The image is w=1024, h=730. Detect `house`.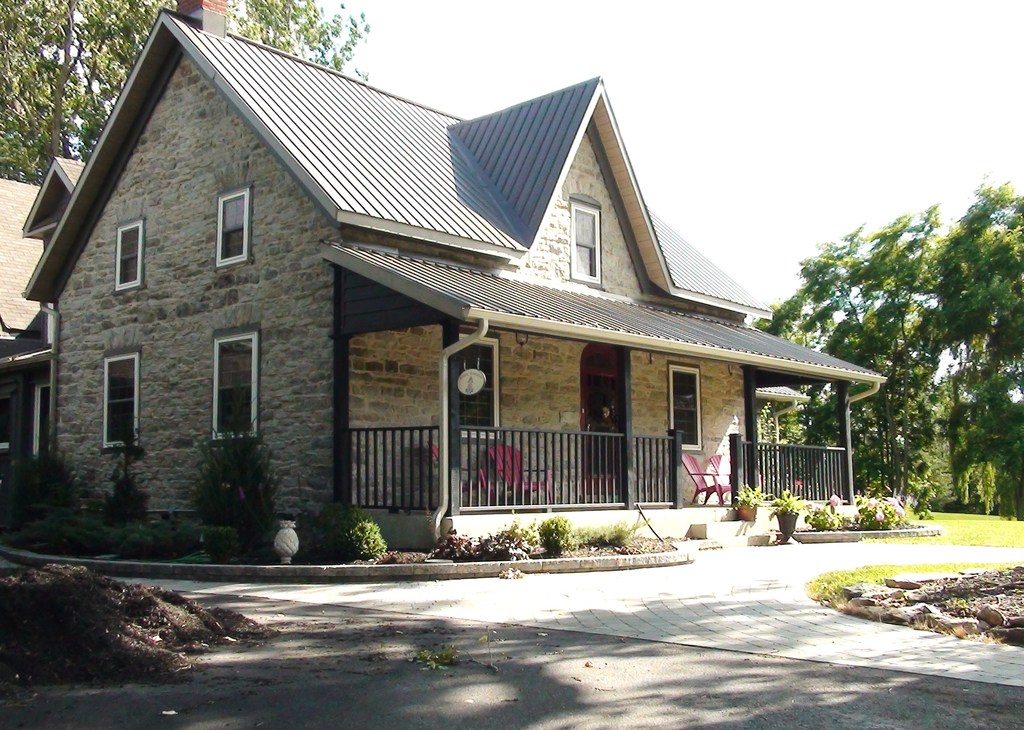
Detection: left=2, top=0, right=881, bottom=561.
